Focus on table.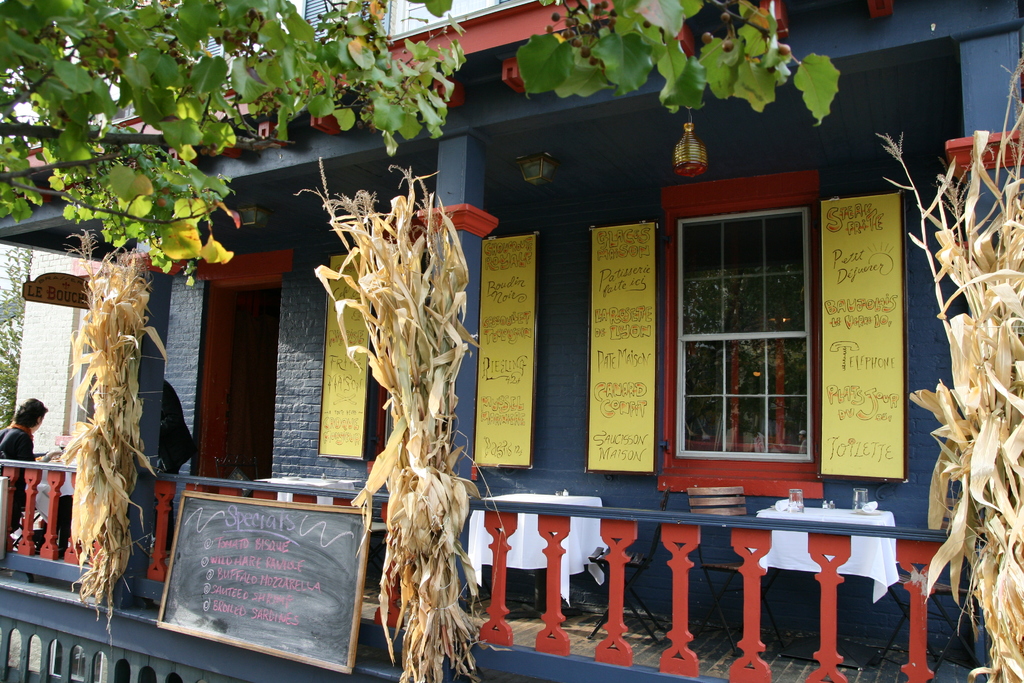
Focused at region(753, 506, 897, 668).
